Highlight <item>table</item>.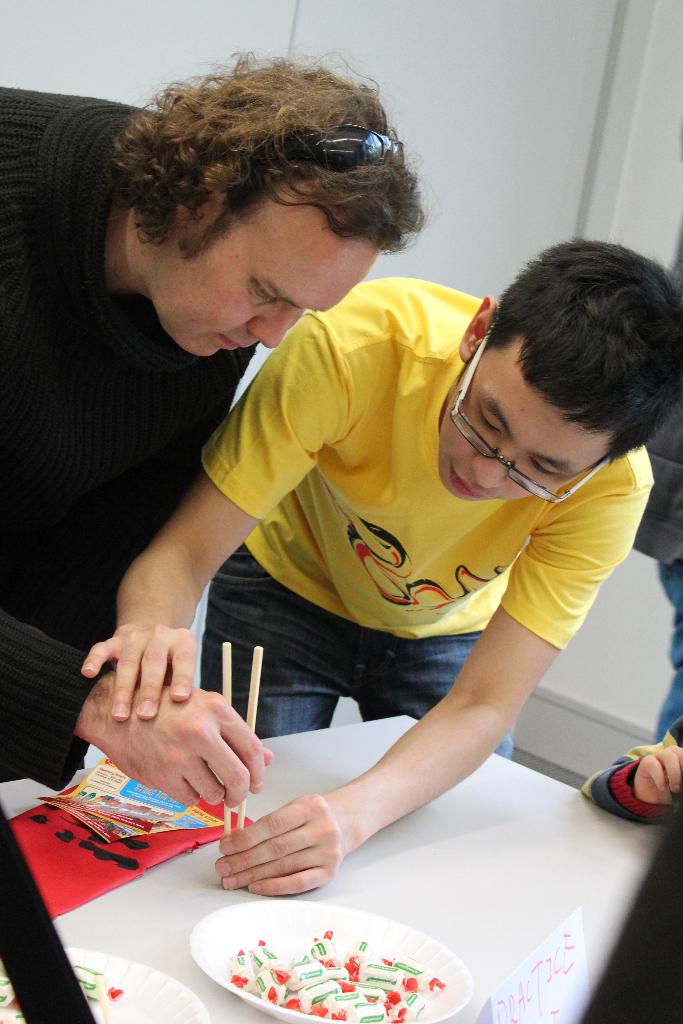
Highlighted region: l=0, t=709, r=673, b=1023.
